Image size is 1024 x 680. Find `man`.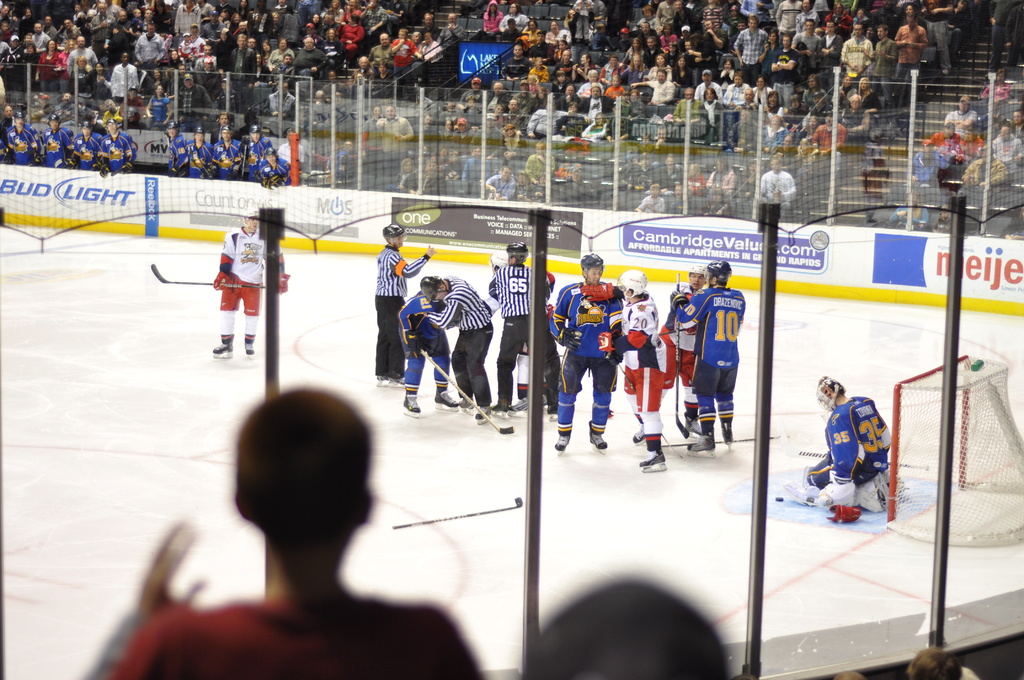
934, 121, 970, 155.
